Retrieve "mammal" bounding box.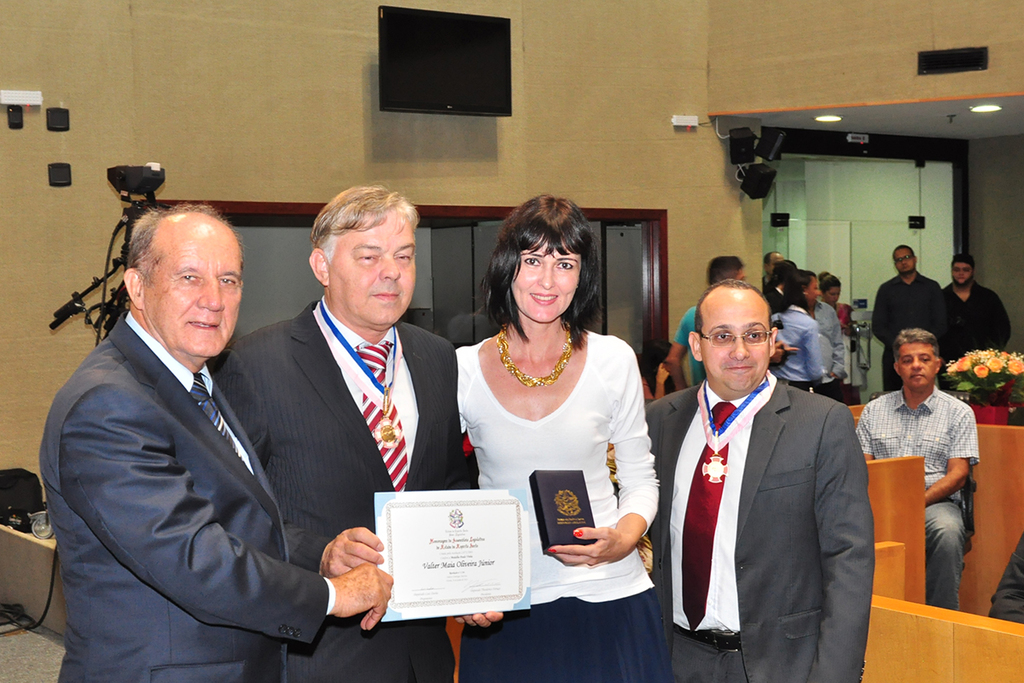
Bounding box: x1=869, y1=247, x2=934, y2=394.
